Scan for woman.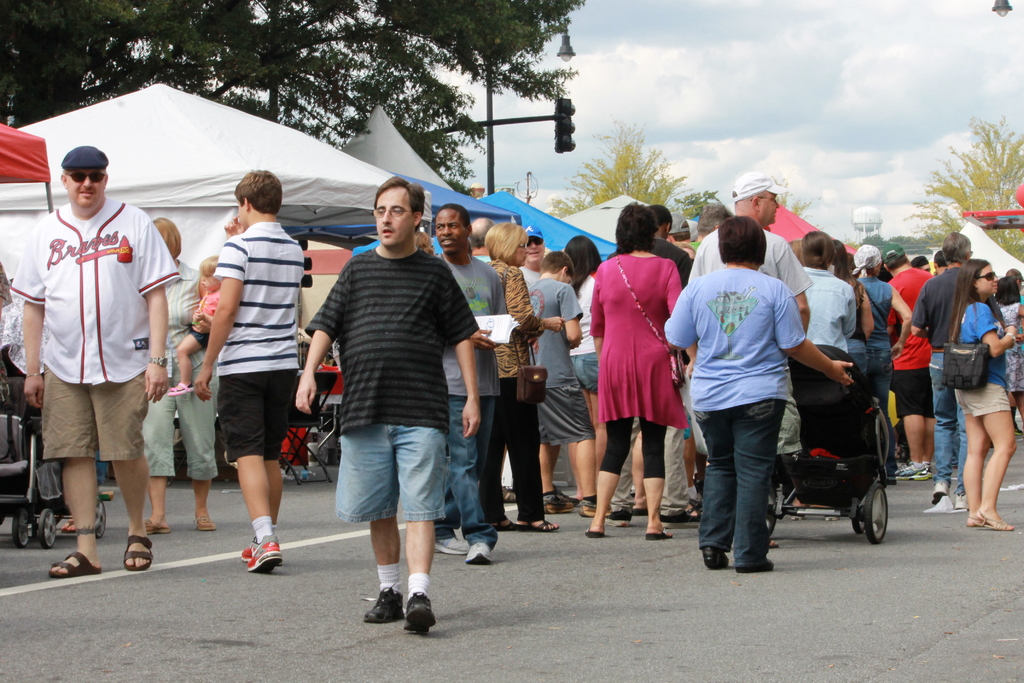
Scan result: [x1=480, y1=222, x2=564, y2=531].
